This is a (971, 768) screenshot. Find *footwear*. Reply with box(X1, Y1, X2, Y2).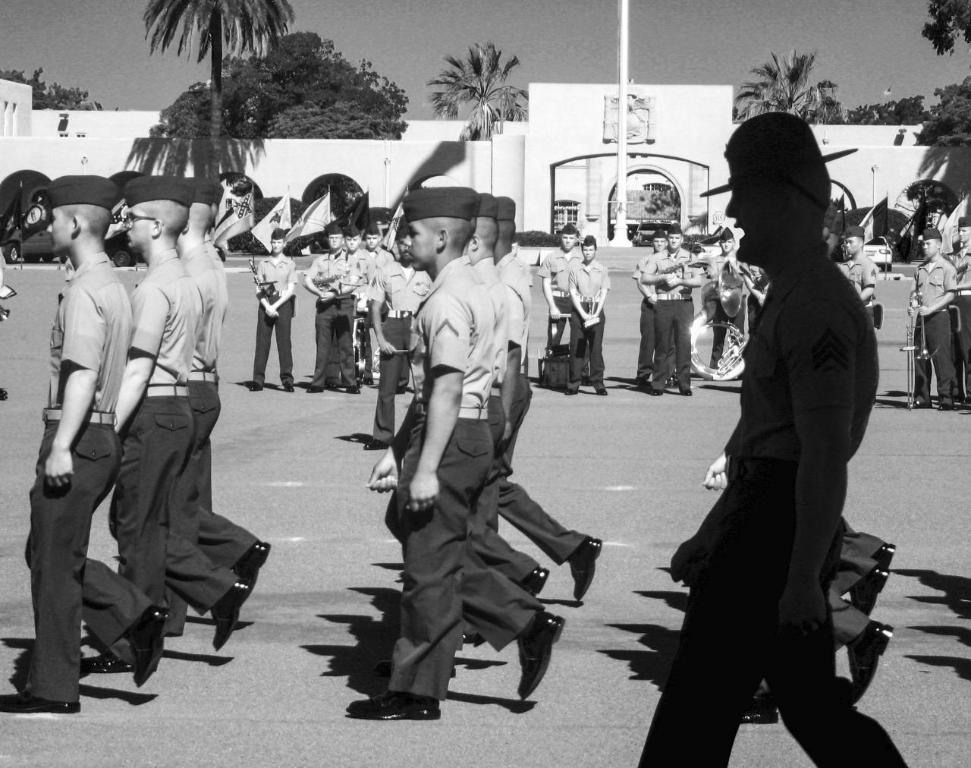
box(516, 604, 566, 701).
